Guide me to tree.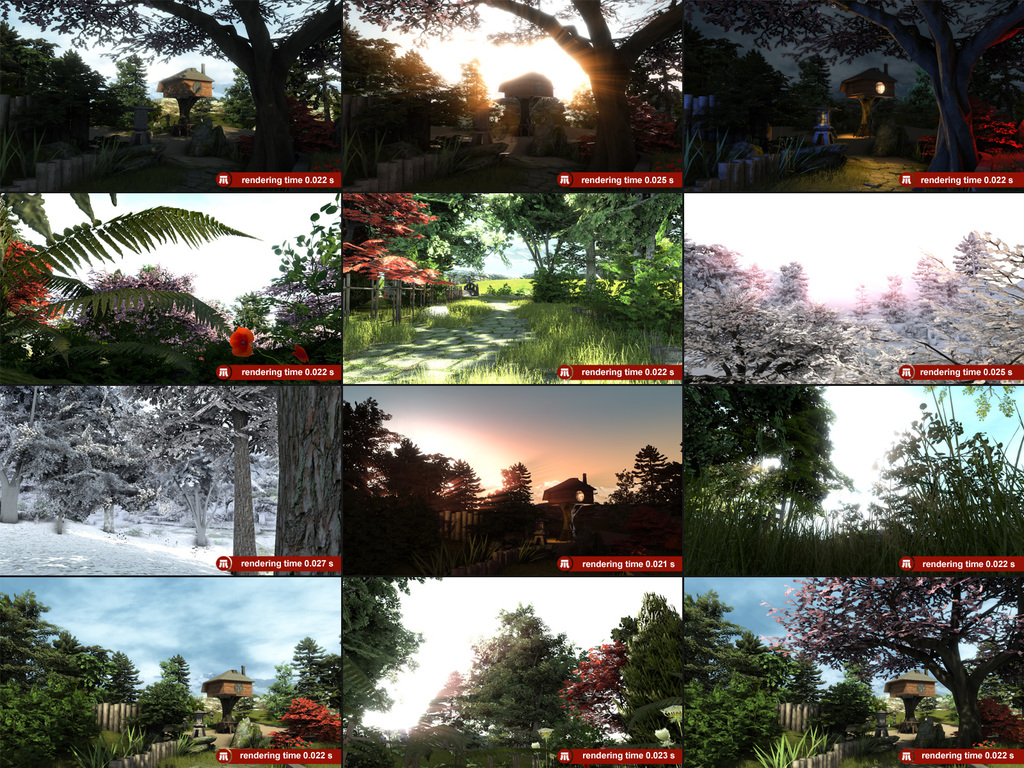
Guidance: 345,186,682,388.
